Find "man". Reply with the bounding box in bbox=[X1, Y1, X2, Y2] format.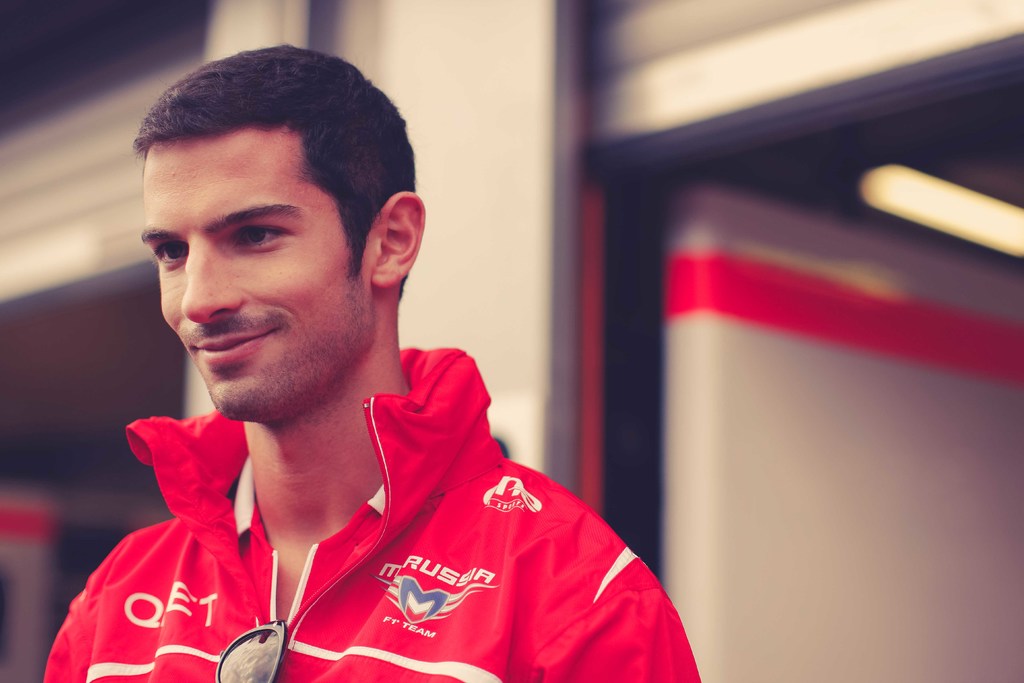
bbox=[56, 57, 715, 673].
